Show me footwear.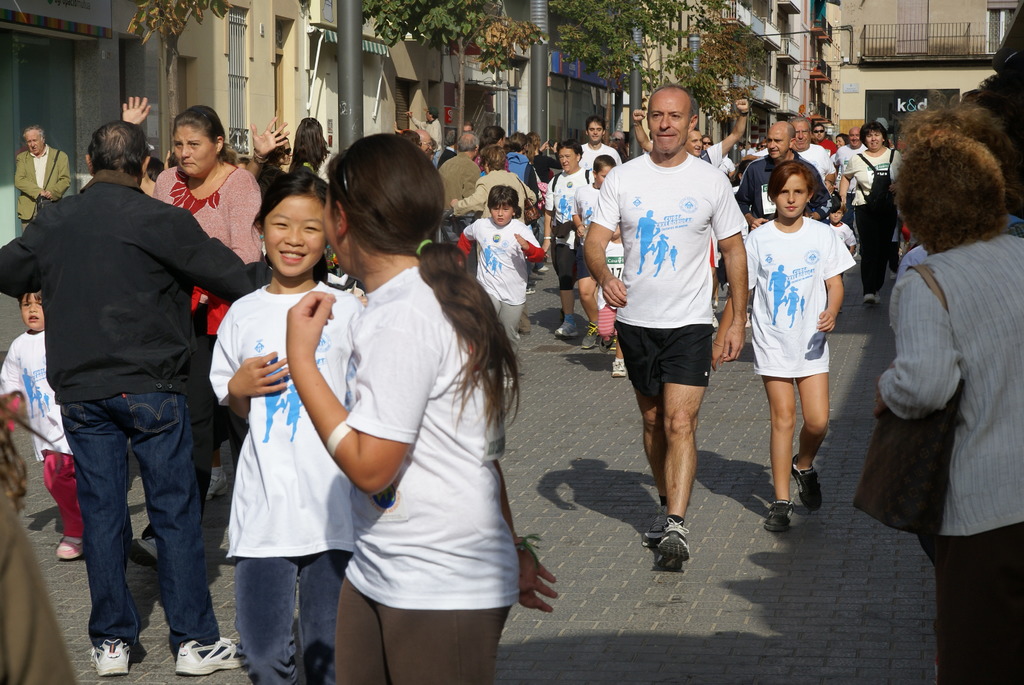
footwear is here: 635, 523, 700, 588.
